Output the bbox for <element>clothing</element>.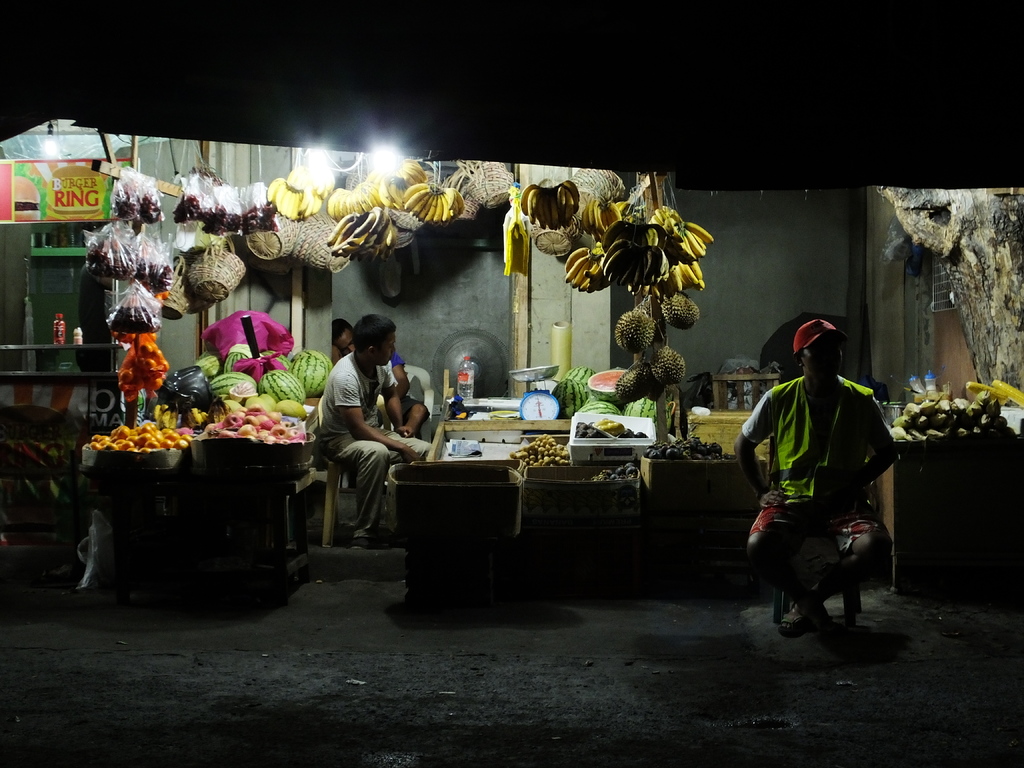
locate(318, 348, 431, 536).
